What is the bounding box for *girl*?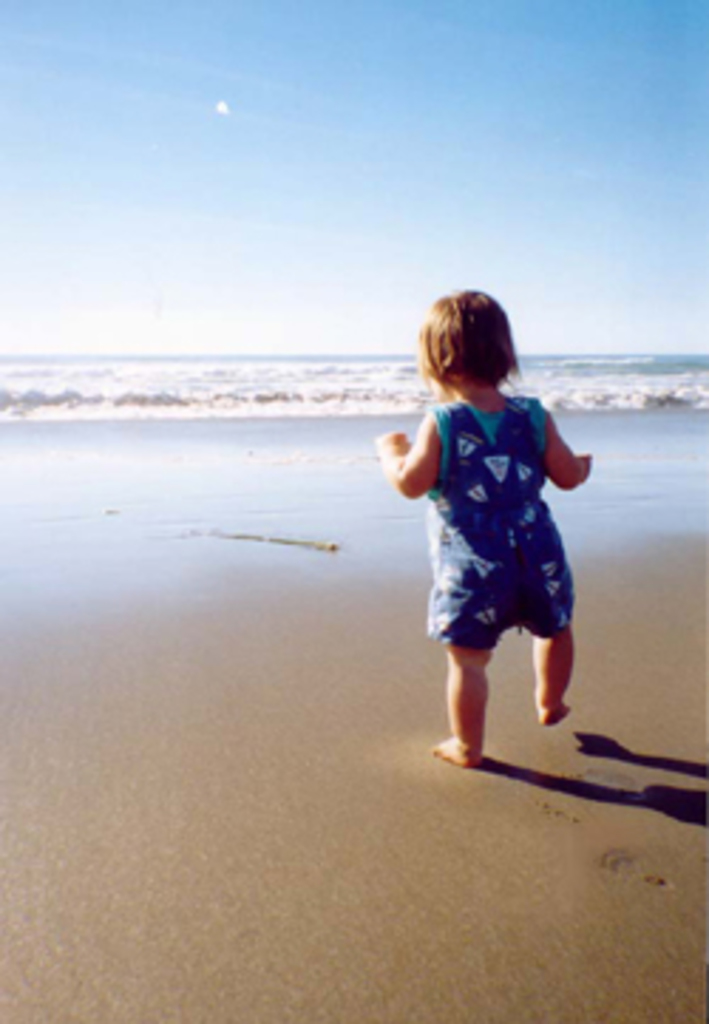
374:289:601:769.
